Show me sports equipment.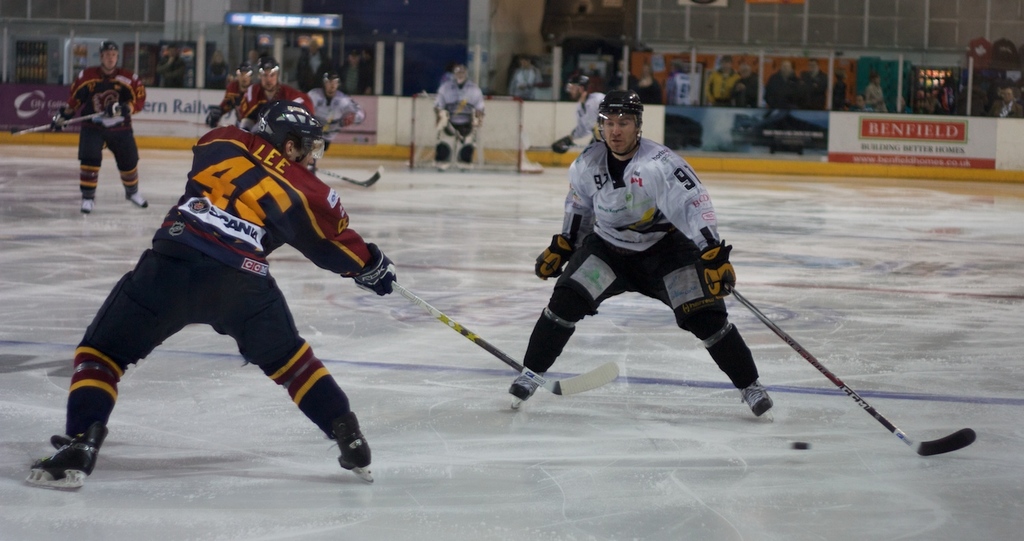
sports equipment is here: locate(257, 57, 281, 92).
